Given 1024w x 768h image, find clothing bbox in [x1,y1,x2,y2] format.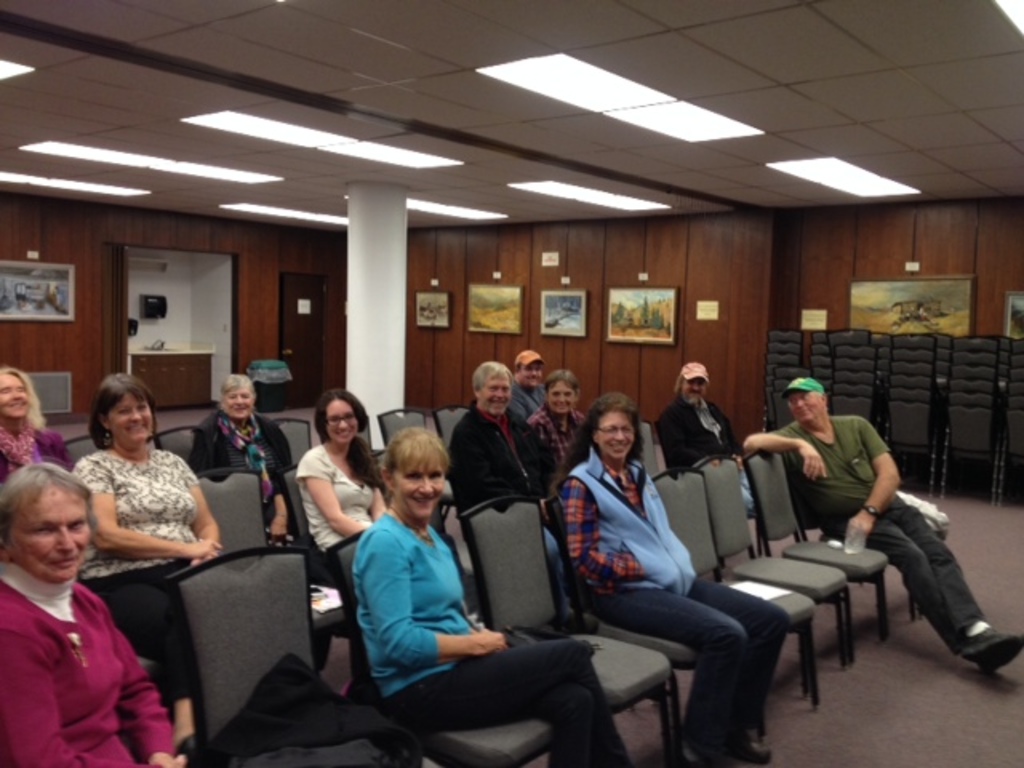
[70,453,214,696].
